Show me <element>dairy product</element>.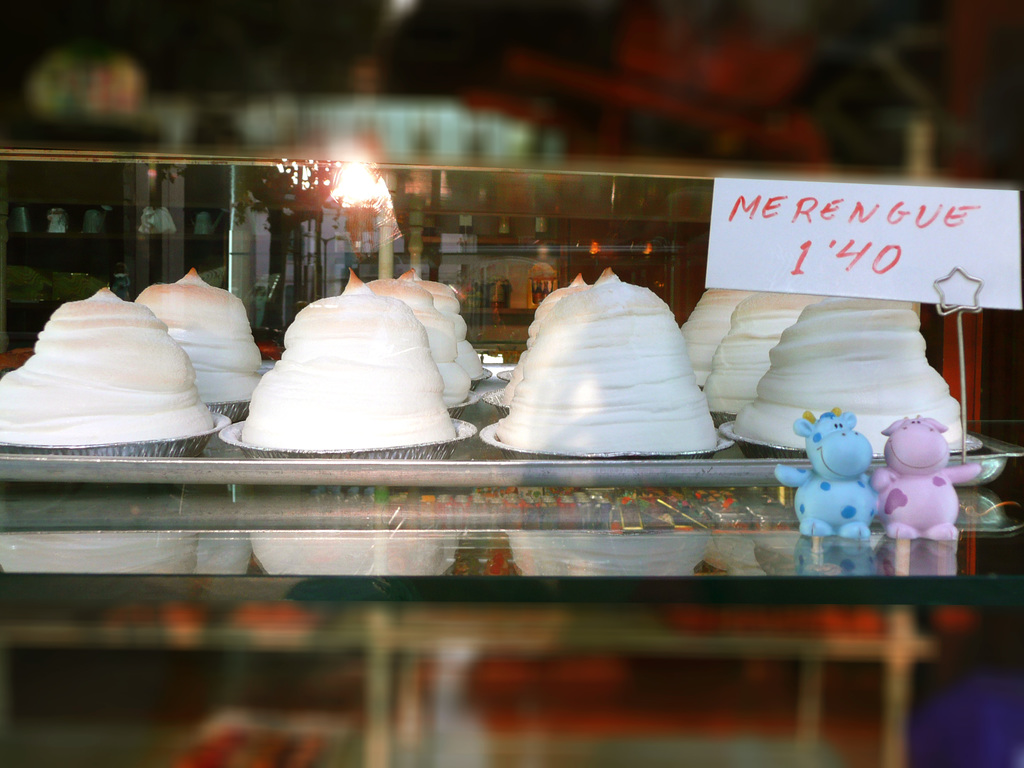
<element>dairy product</element> is here: {"x1": 122, "y1": 270, "x2": 251, "y2": 415}.
